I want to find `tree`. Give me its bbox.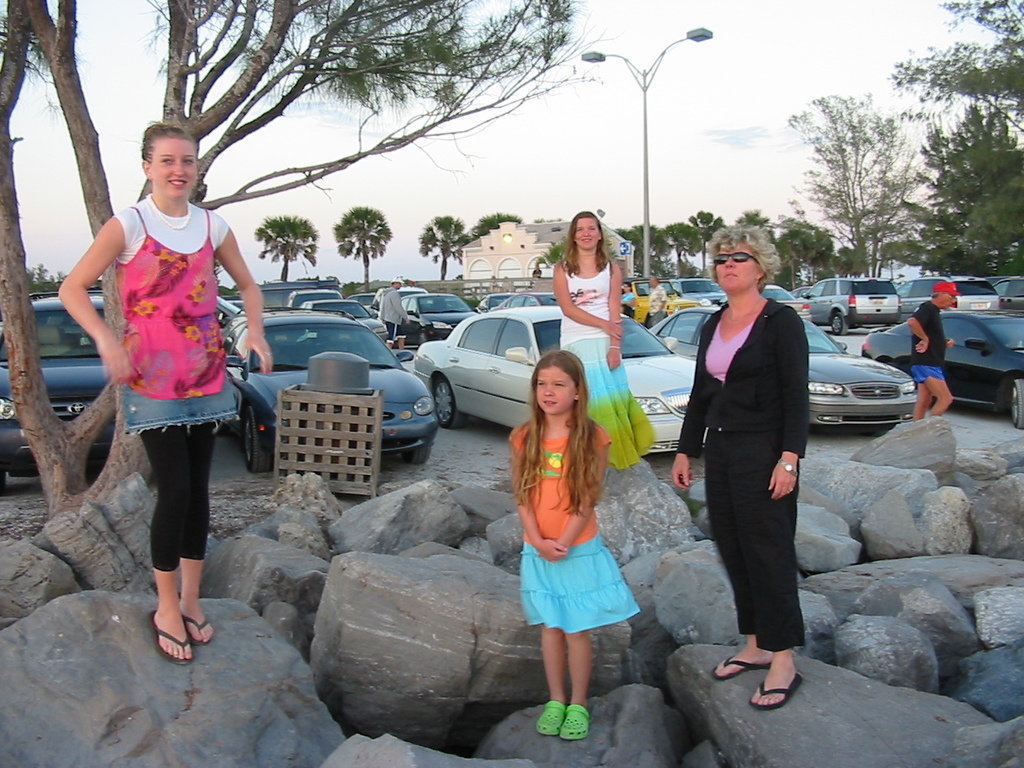
(x1=2, y1=0, x2=642, y2=550).
